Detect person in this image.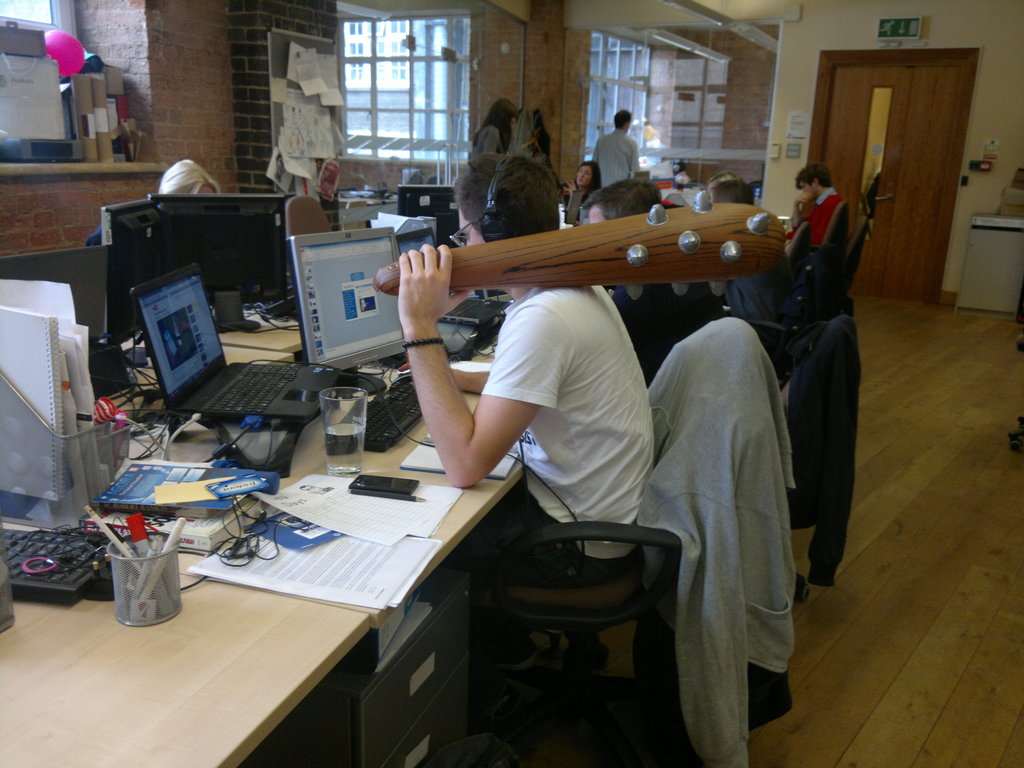
Detection: select_region(381, 150, 648, 693).
